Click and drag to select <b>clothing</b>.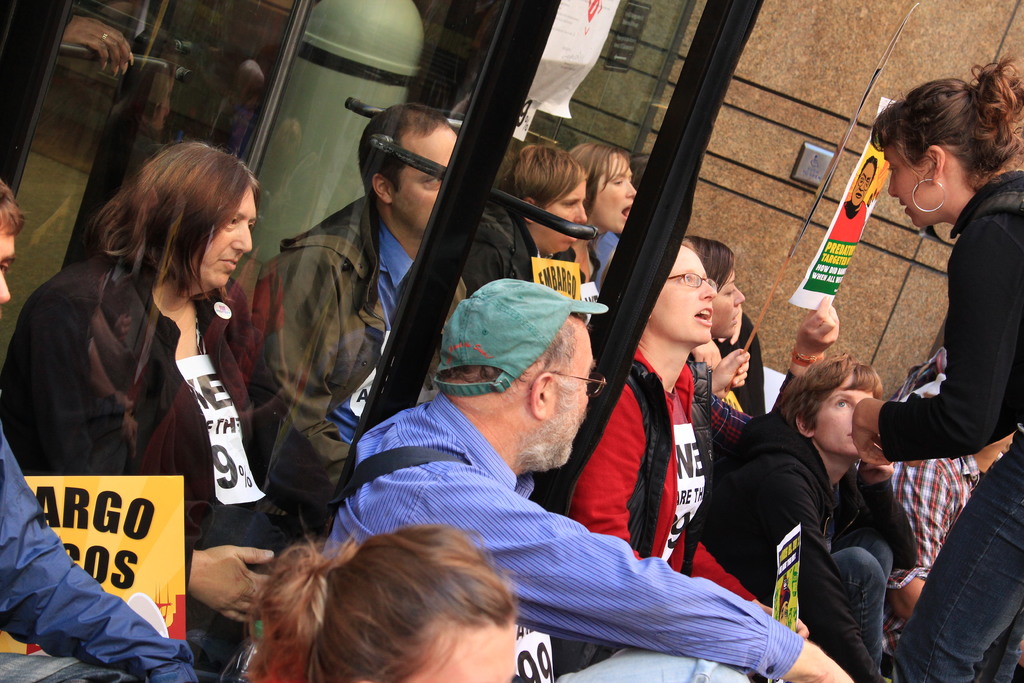
Selection: bbox=[717, 312, 795, 420].
